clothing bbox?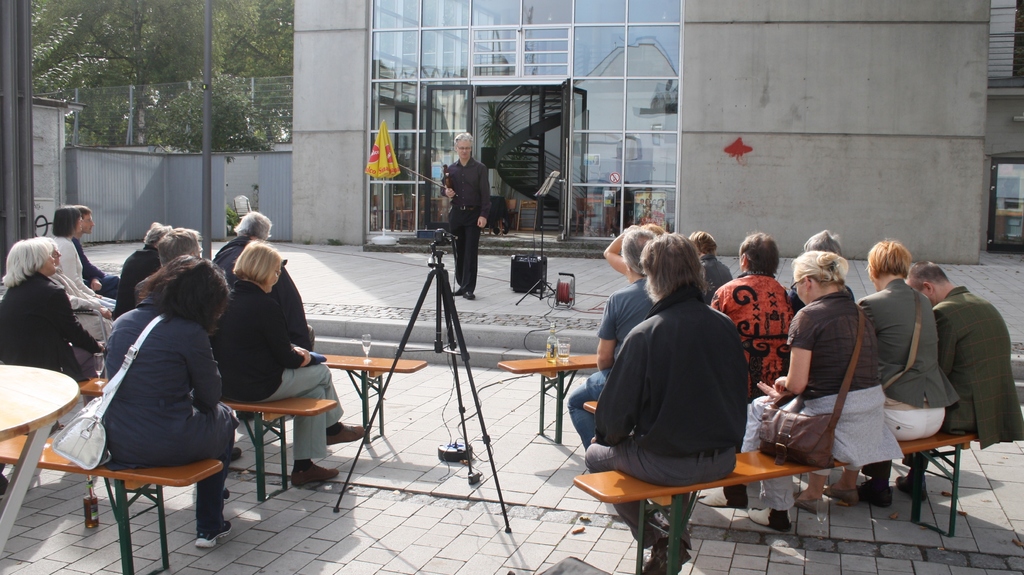
103/294/239/537
